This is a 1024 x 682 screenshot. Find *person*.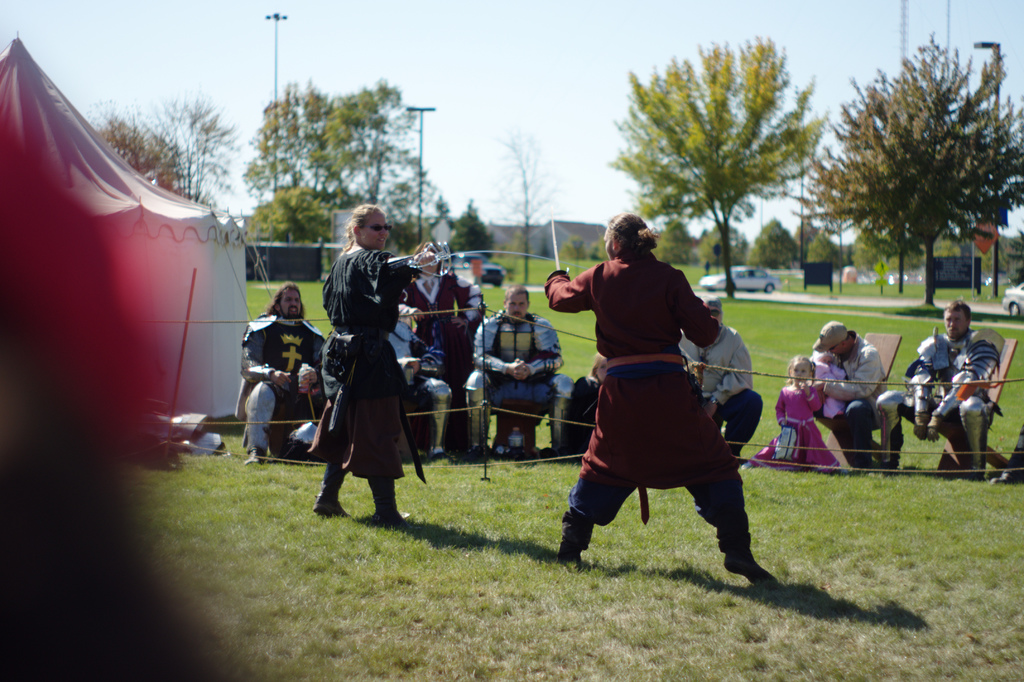
Bounding box: (383, 227, 488, 387).
